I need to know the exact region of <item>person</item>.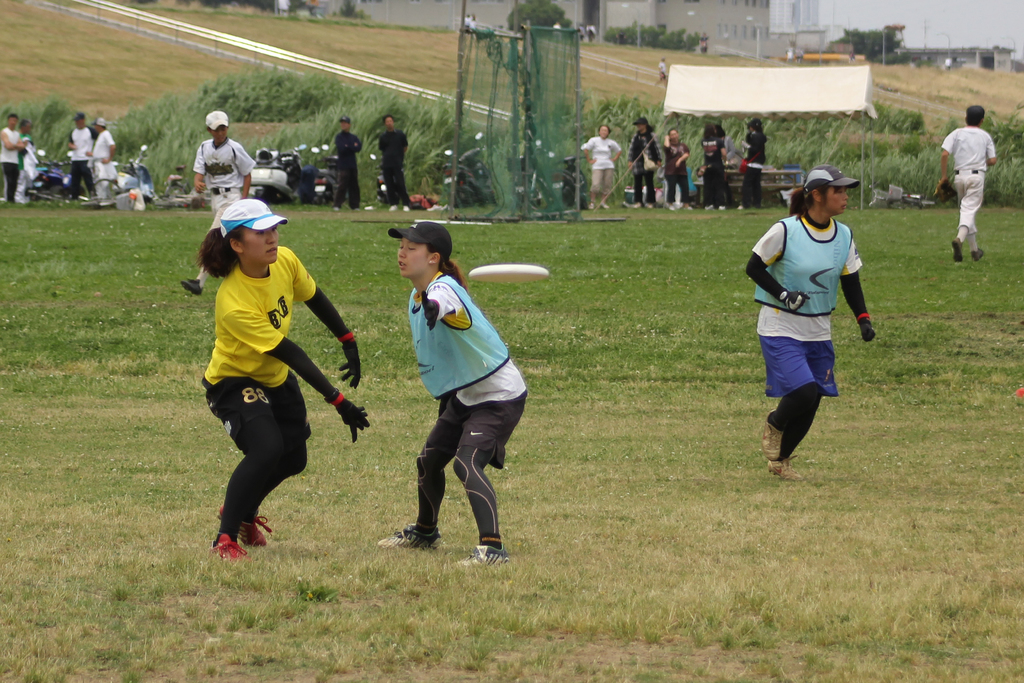
Region: 387/223/531/555.
